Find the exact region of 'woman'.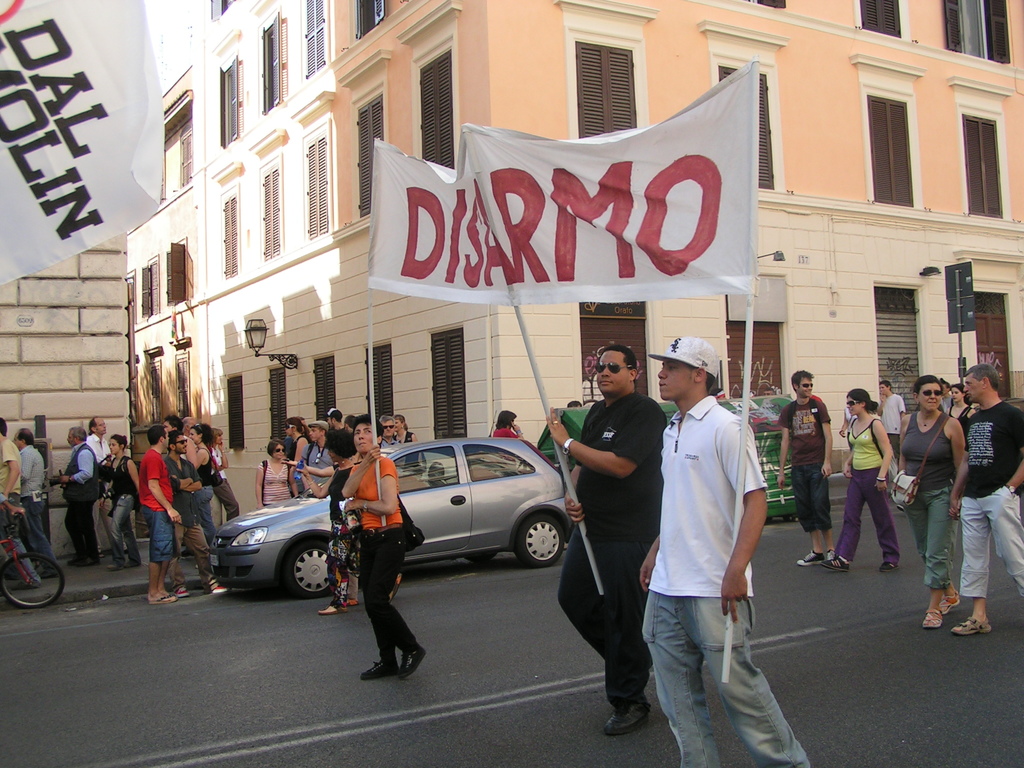
Exact region: 388:413:417:446.
